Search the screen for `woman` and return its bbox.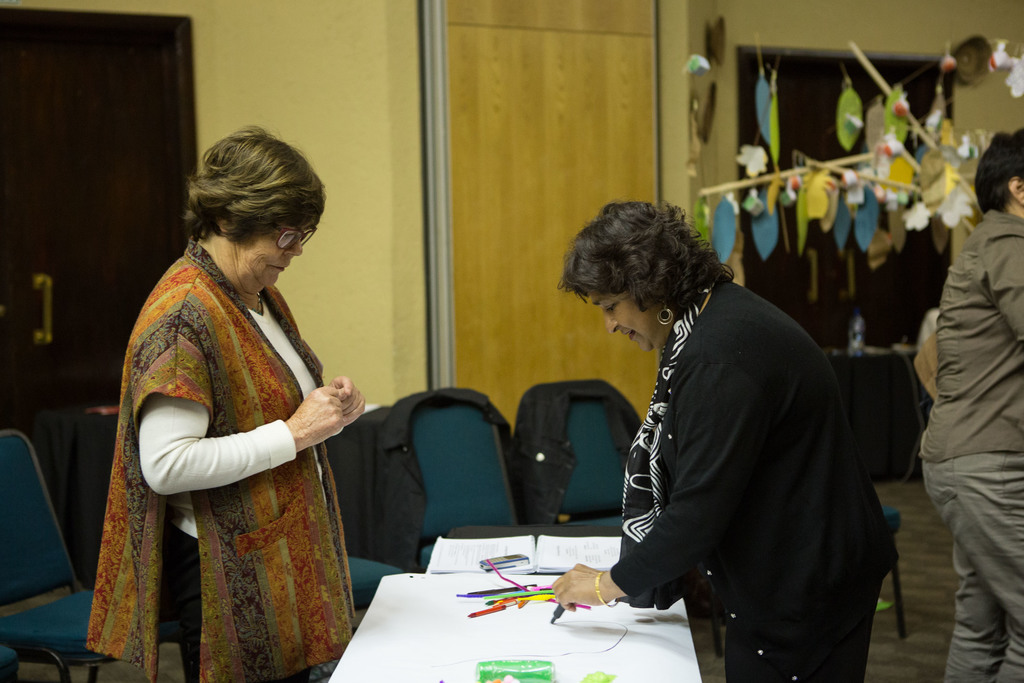
Found: box(88, 138, 372, 682).
